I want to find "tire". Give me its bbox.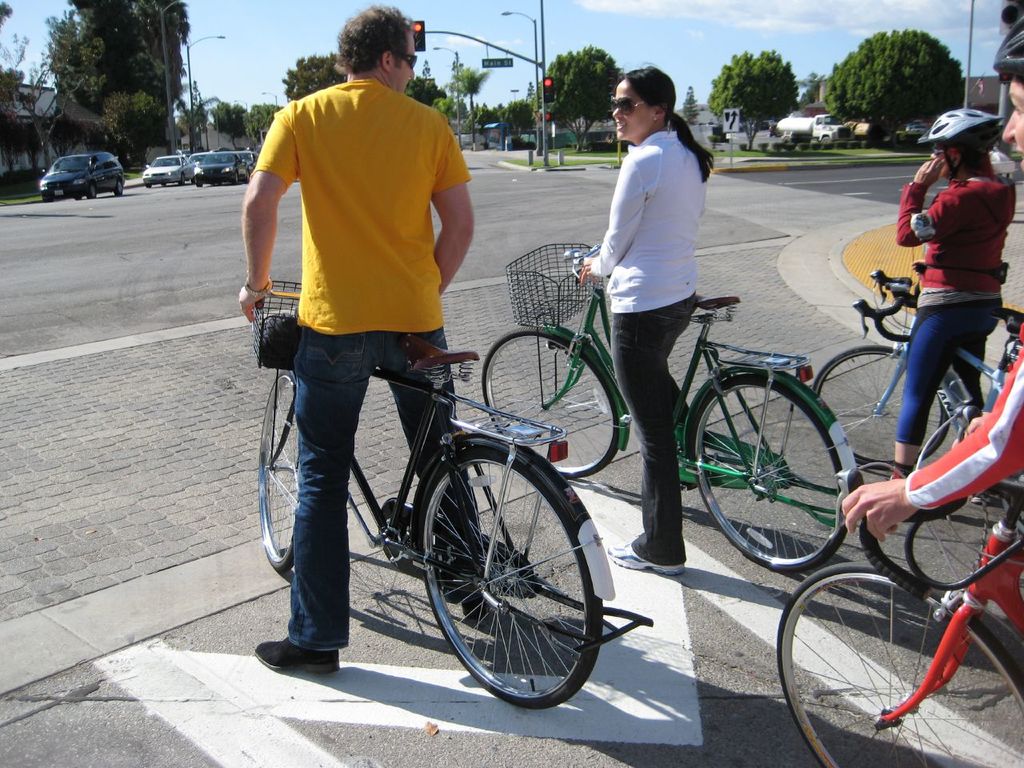
85 184 98 198.
